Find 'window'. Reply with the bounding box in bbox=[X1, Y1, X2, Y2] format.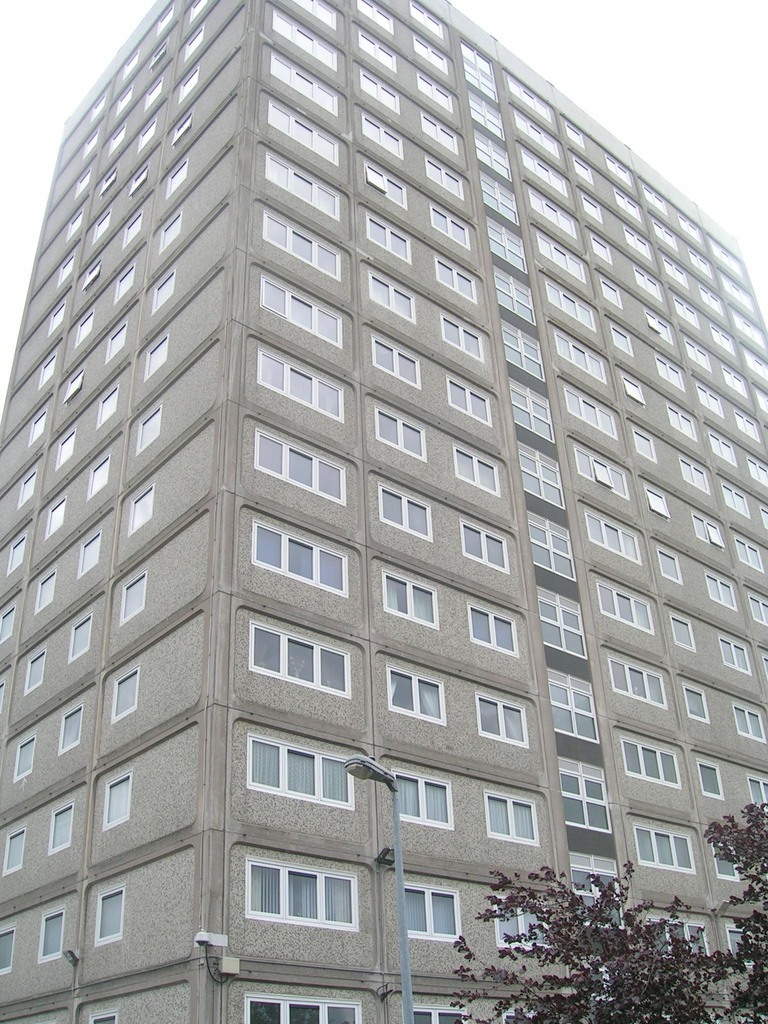
bbox=[113, 265, 132, 296].
